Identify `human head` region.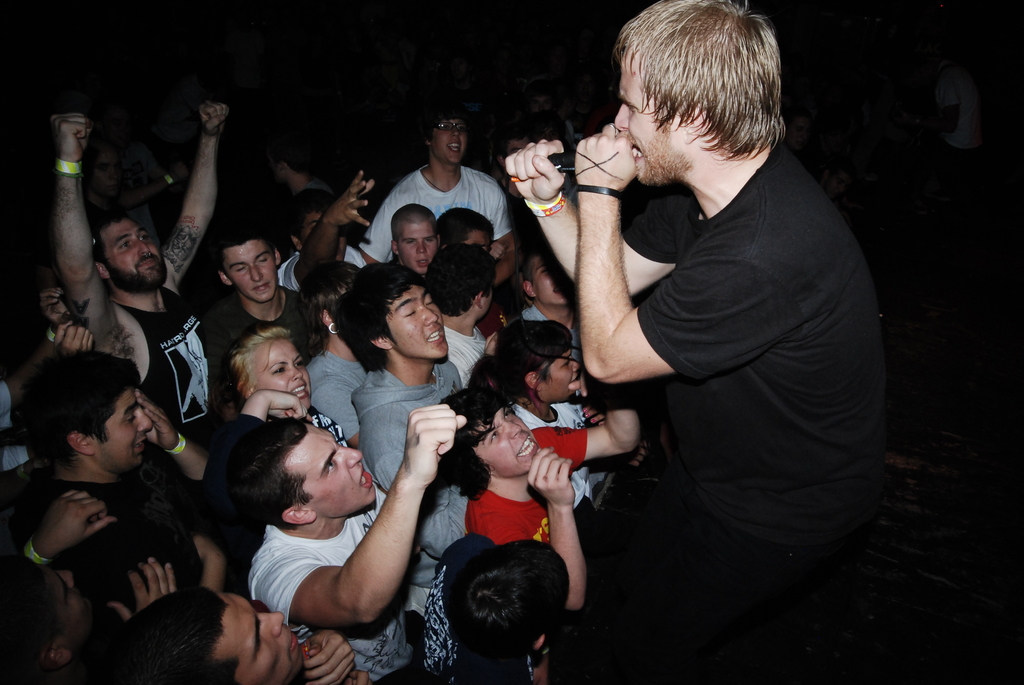
Region: <bbox>438, 205, 493, 255</bbox>.
